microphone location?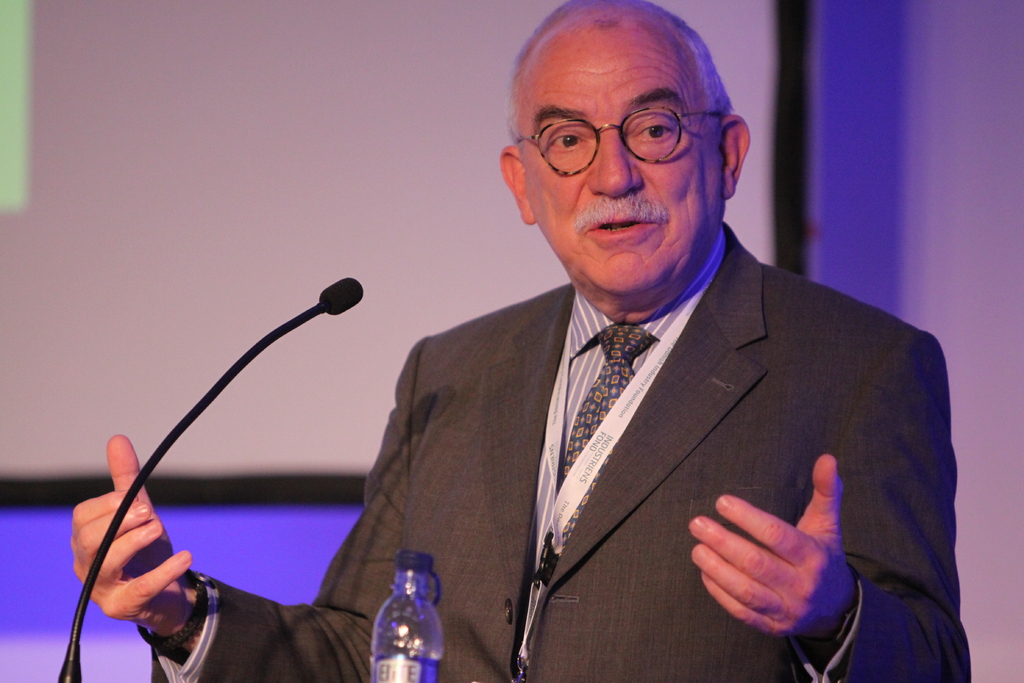
(273, 282, 362, 353)
